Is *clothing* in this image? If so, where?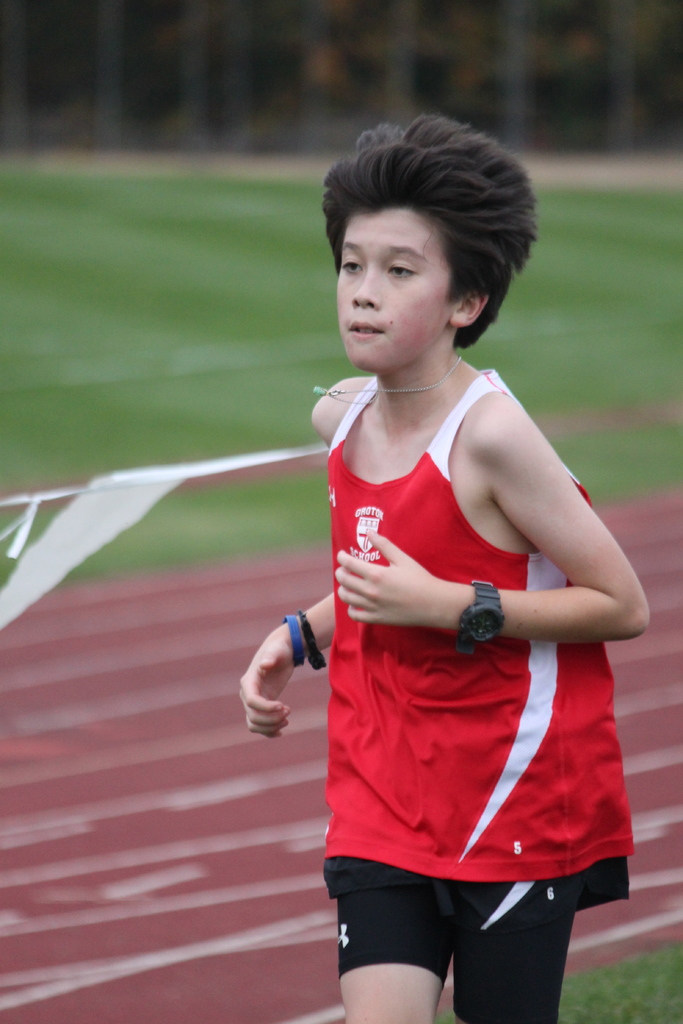
Yes, at [left=314, top=358, right=641, bottom=1023].
